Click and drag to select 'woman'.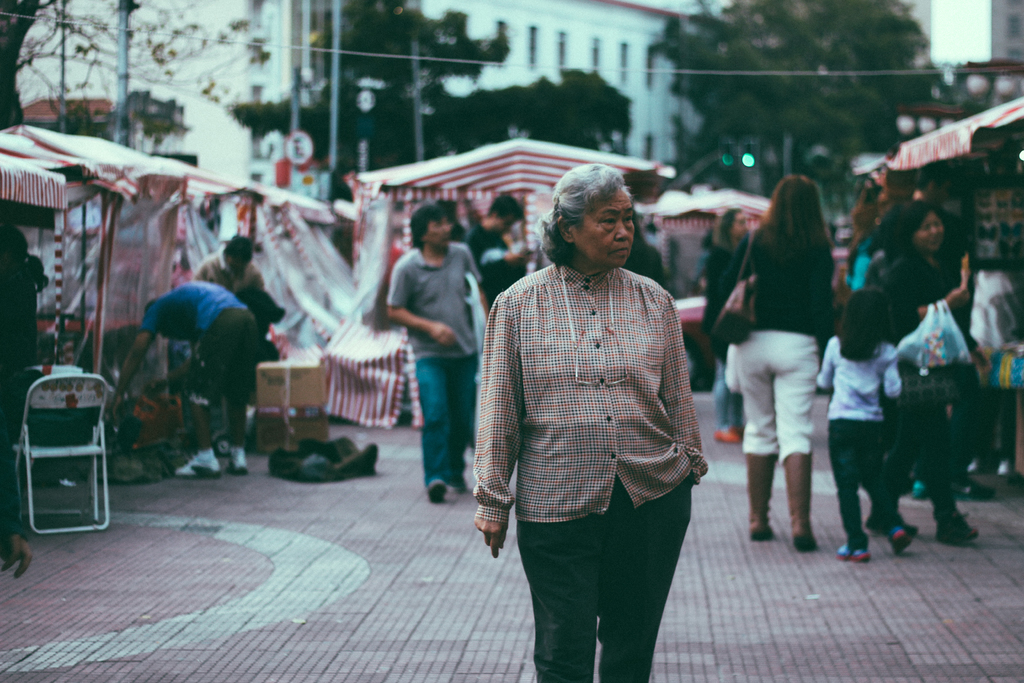
Selection: region(472, 157, 710, 682).
